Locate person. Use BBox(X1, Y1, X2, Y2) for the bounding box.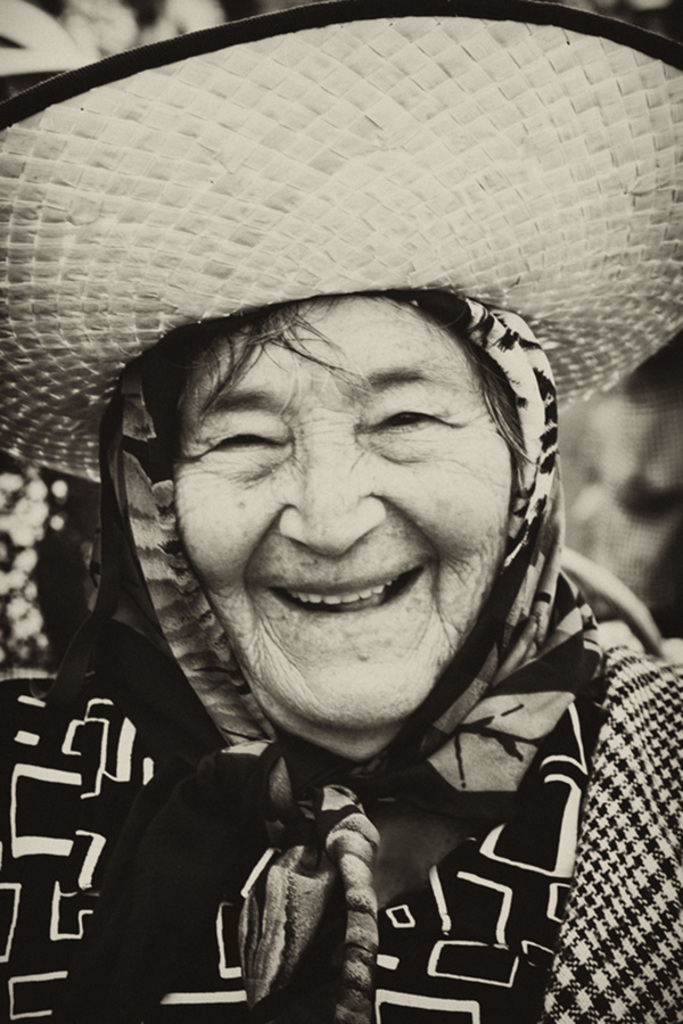
BBox(1, 0, 682, 1023).
